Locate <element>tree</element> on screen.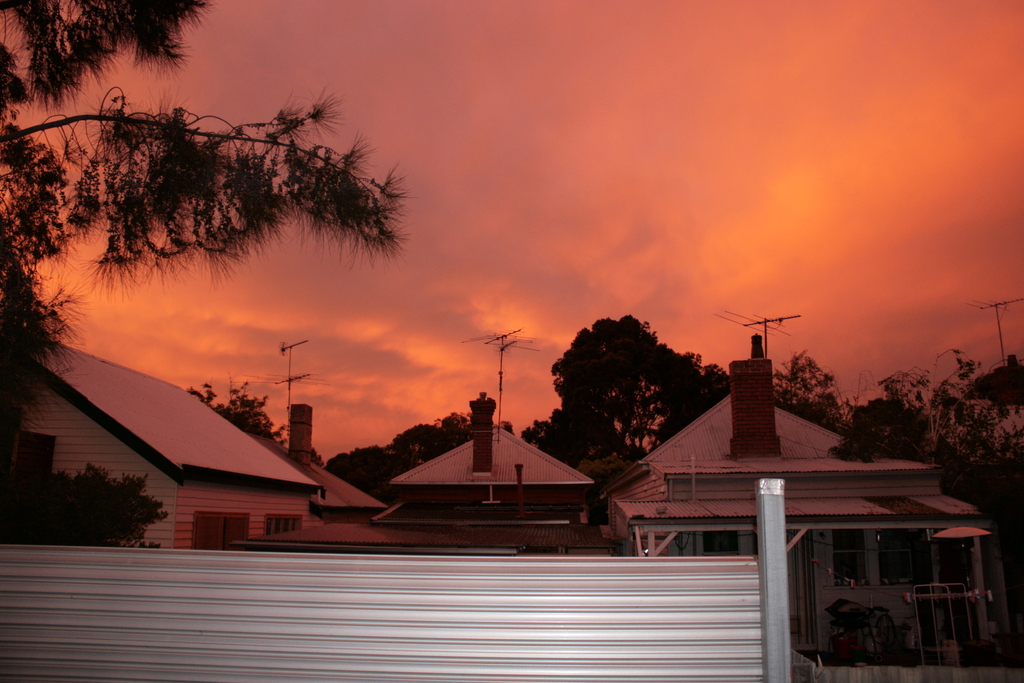
On screen at box=[0, 3, 408, 420].
